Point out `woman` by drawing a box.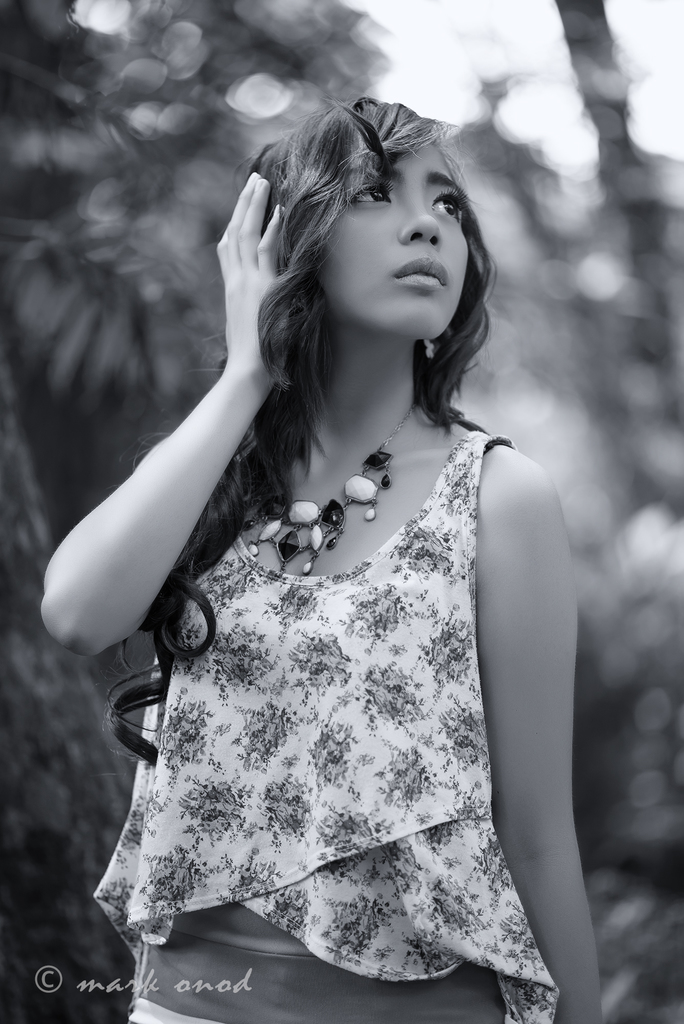
x1=55, y1=74, x2=599, y2=1017.
